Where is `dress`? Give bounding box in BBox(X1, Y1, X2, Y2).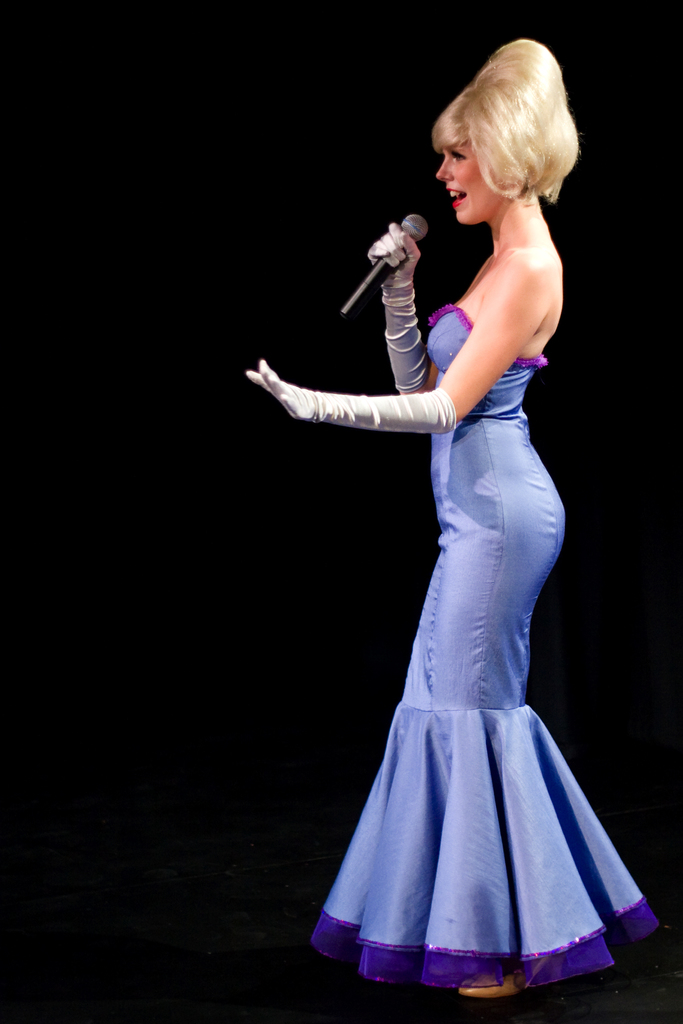
BBox(312, 305, 657, 986).
